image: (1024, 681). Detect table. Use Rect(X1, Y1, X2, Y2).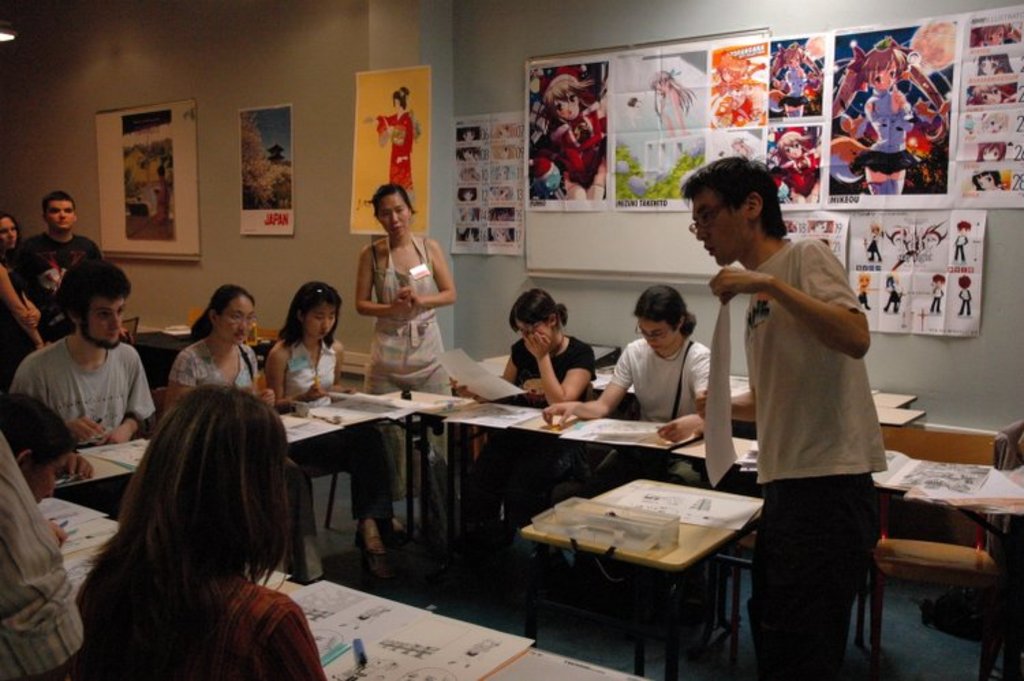
Rect(513, 448, 789, 670).
